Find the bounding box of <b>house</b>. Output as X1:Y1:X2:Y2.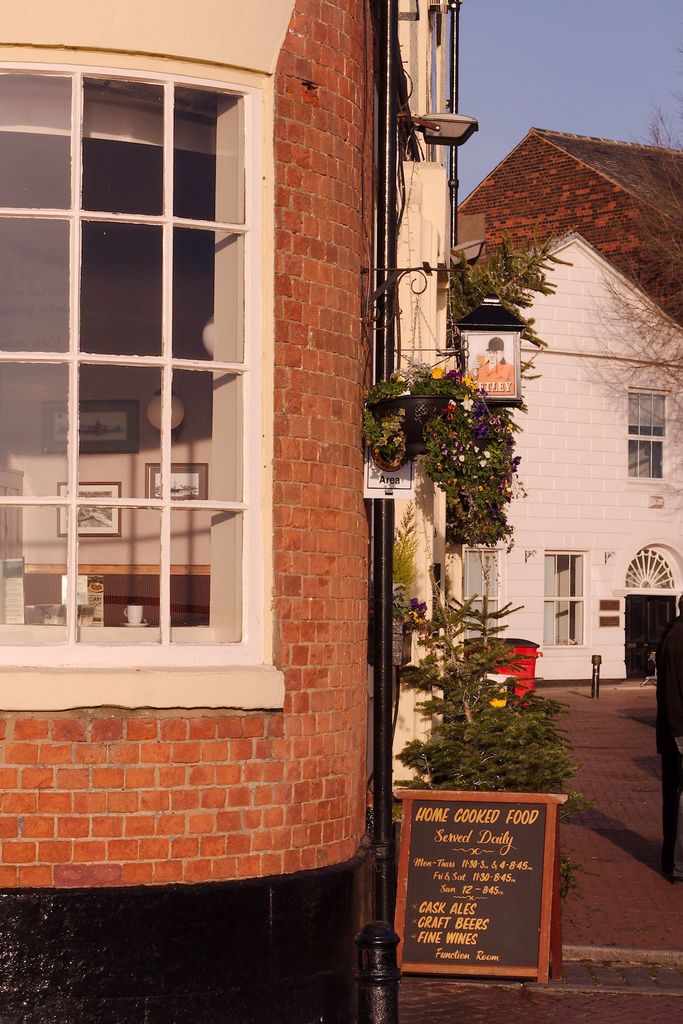
6:0:447:1020.
